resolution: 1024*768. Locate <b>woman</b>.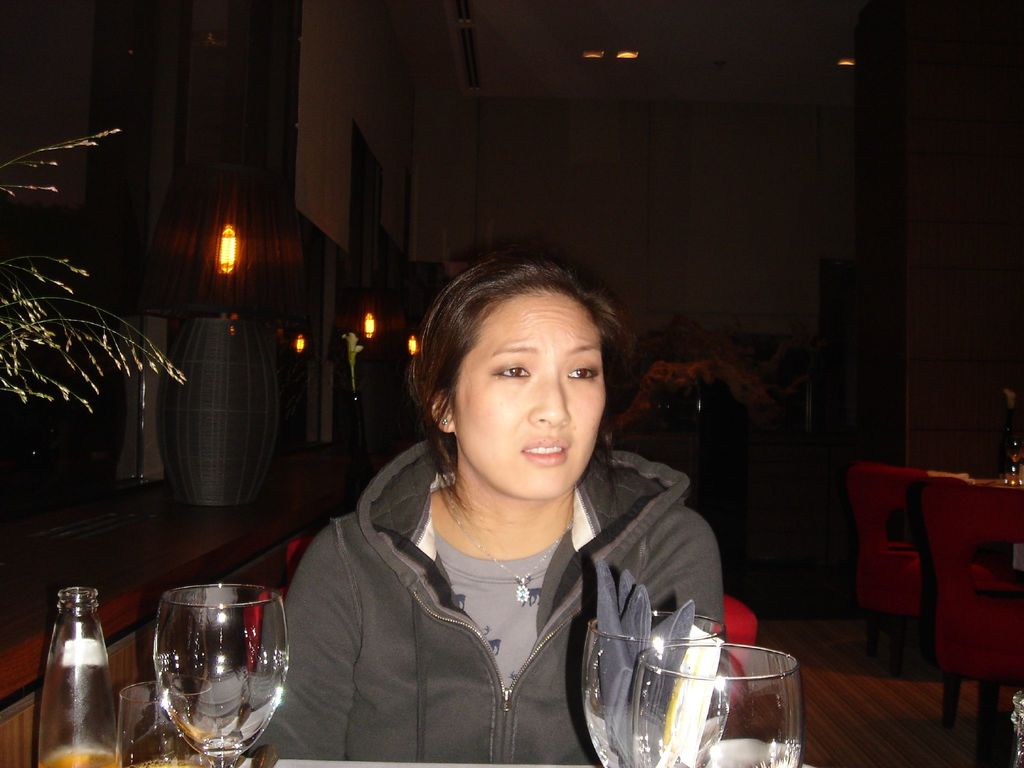
region(262, 234, 753, 759).
